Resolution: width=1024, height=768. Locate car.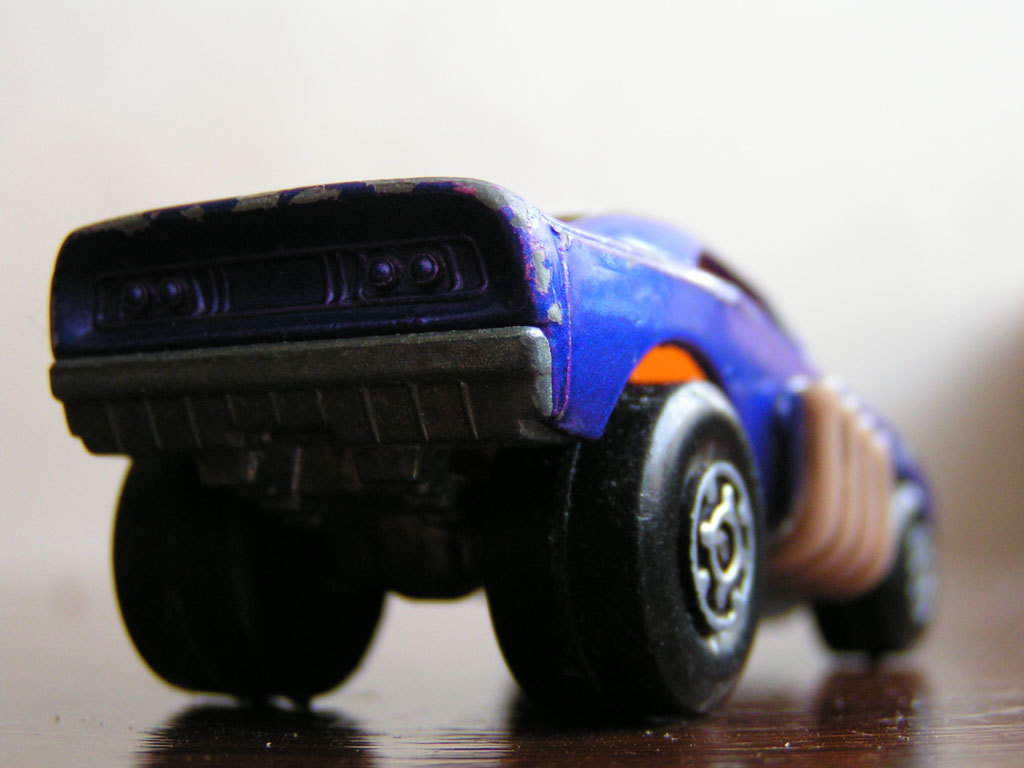
(x1=0, y1=115, x2=889, y2=743).
